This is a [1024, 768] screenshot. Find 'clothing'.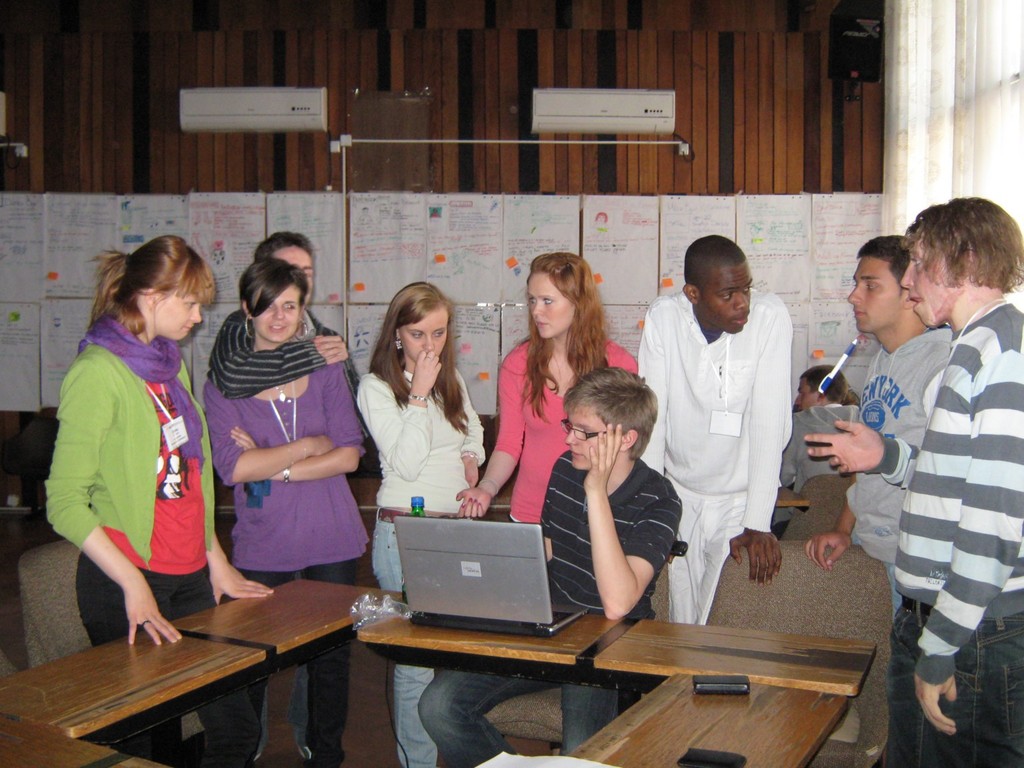
Bounding box: 495 341 636 520.
